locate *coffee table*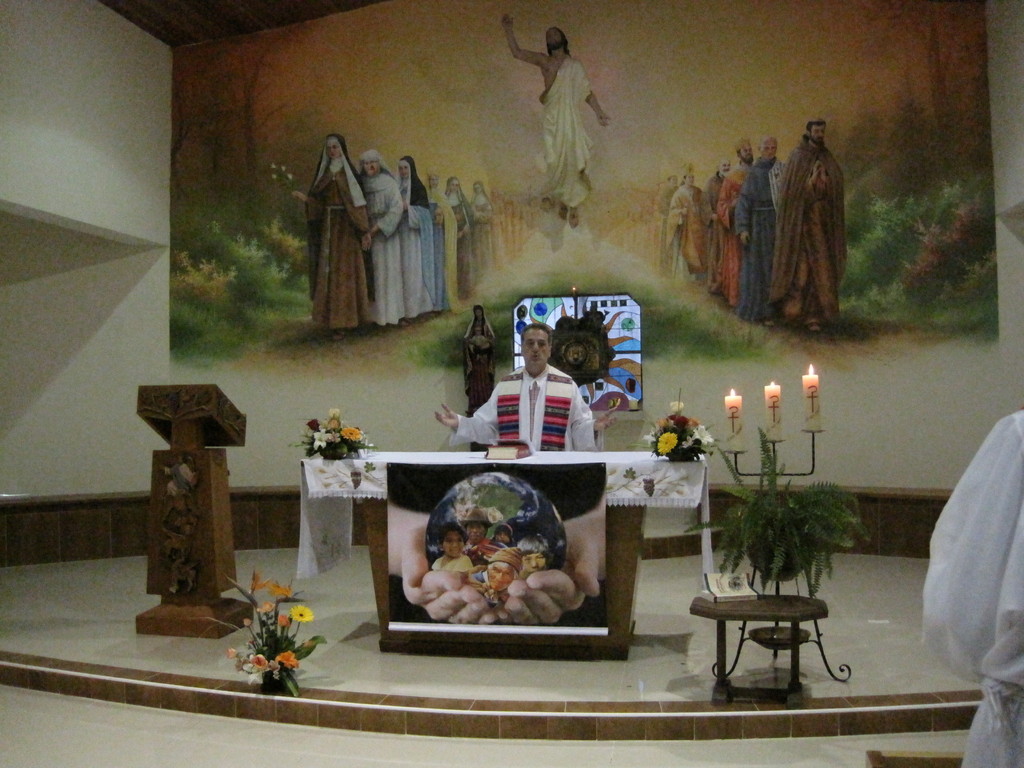
697:581:845:698
